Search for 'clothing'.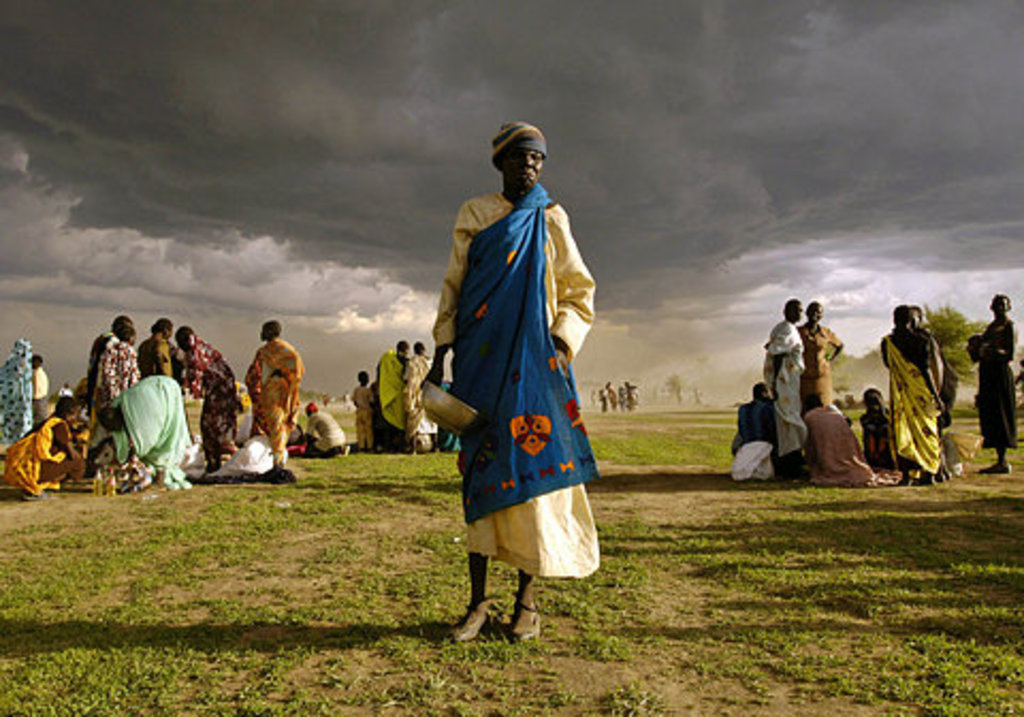
Found at {"x1": 732, "y1": 395, "x2": 772, "y2": 478}.
